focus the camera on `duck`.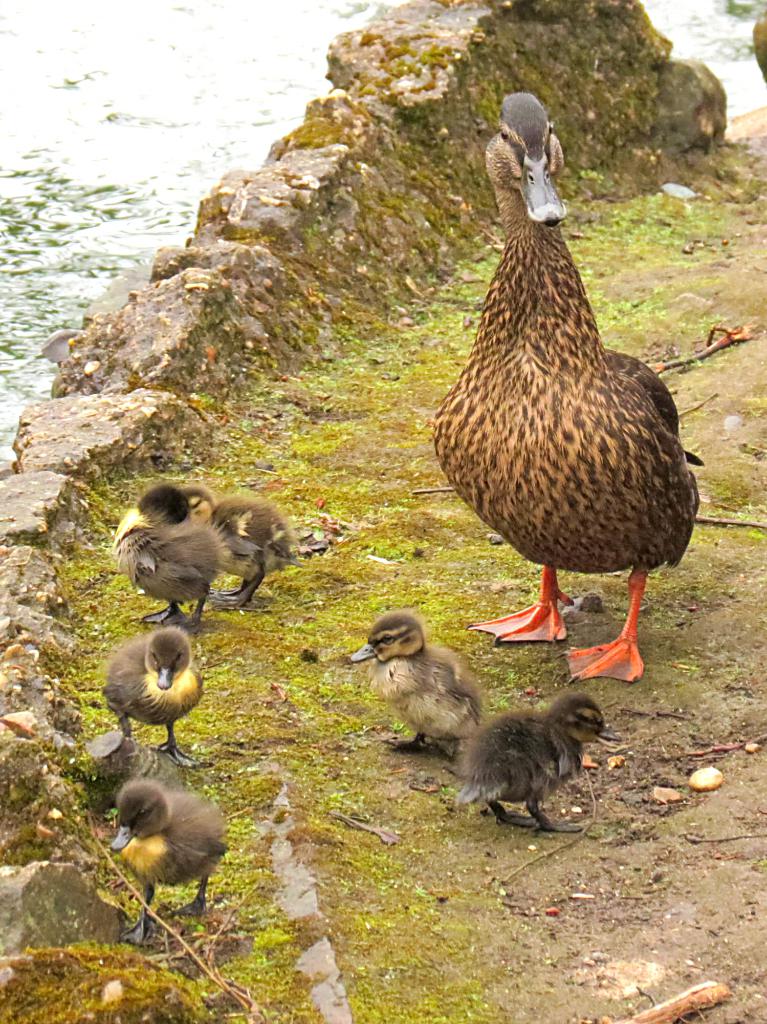
Focus region: <bbox>451, 688, 631, 840</bbox>.
